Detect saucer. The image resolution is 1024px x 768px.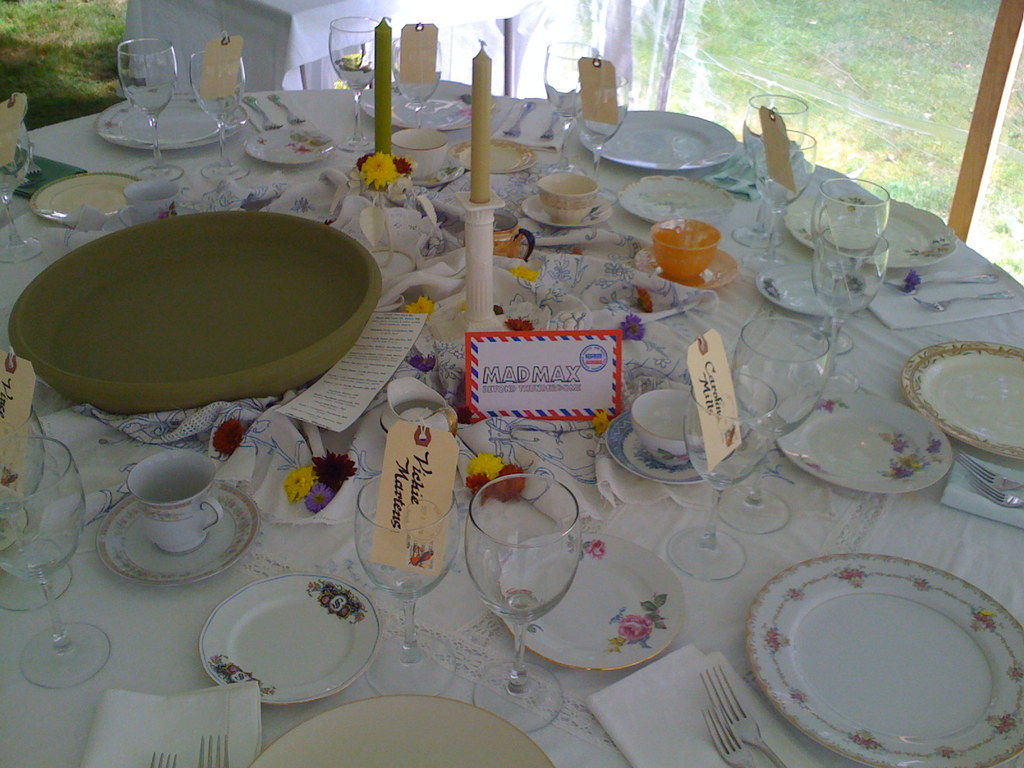
244:129:337:165.
